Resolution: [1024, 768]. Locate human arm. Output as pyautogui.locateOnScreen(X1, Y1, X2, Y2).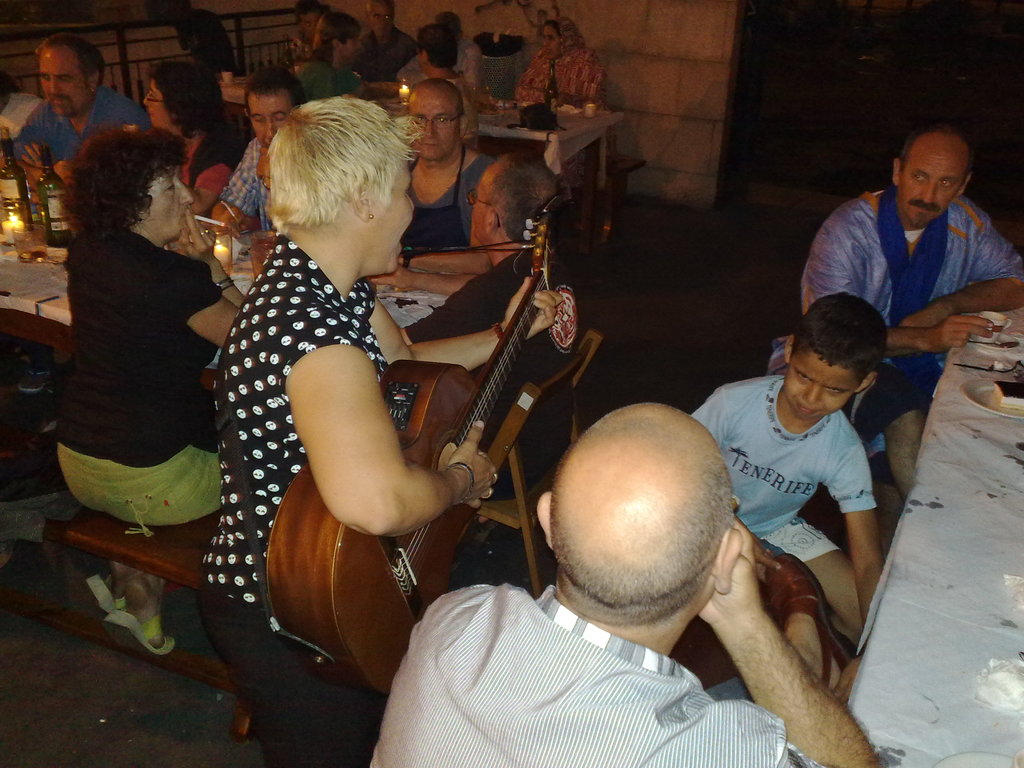
pyautogui.locateOnScreen(372, 296, 561, 372).
